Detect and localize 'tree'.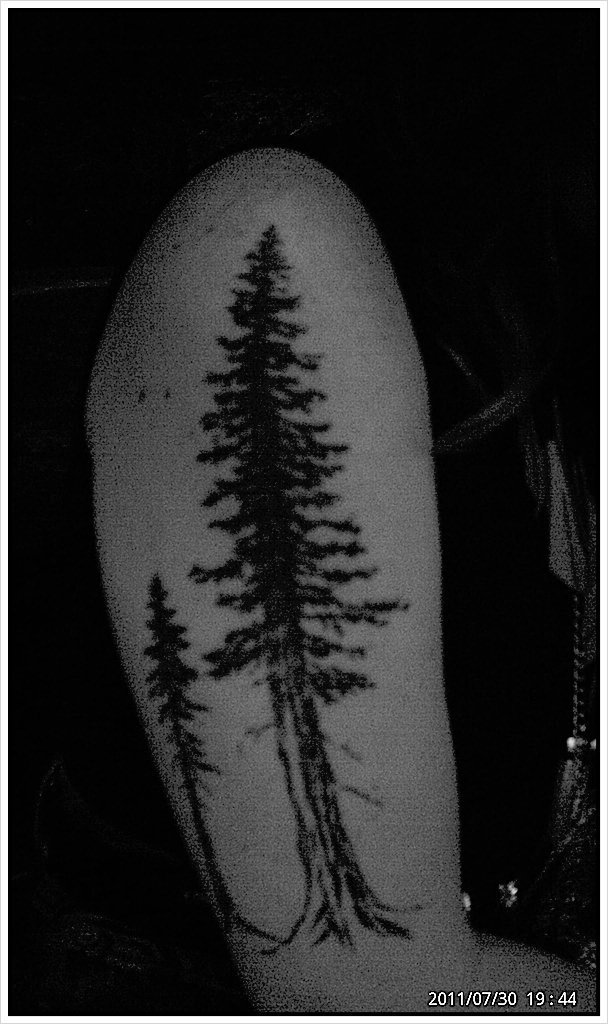
Localized at bbox(136, 564, 276, 950).
